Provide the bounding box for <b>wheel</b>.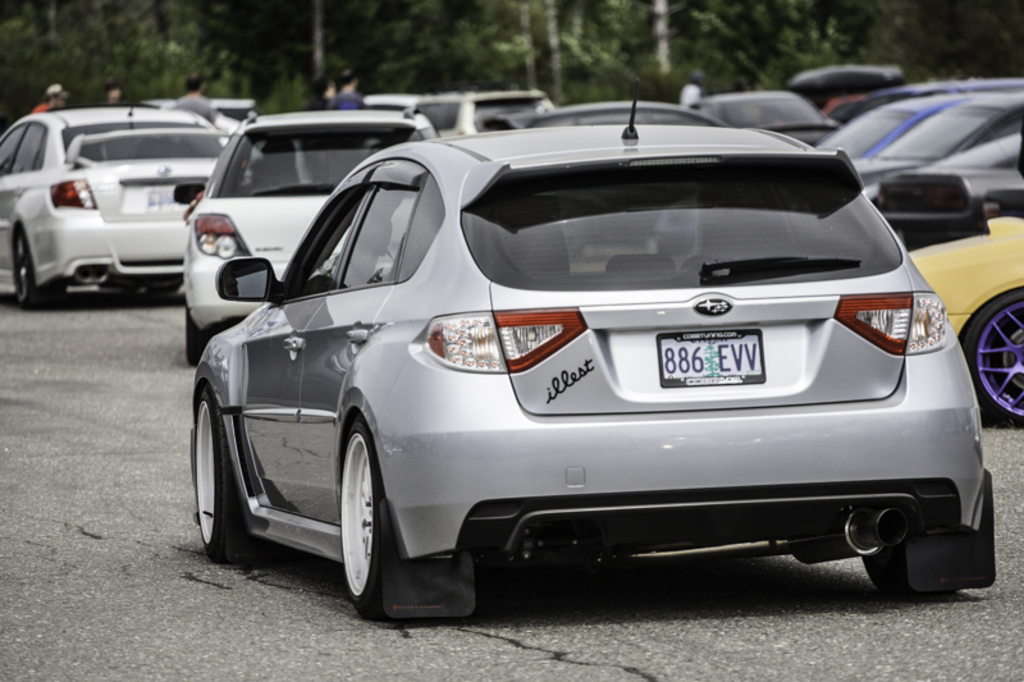
box=[193, 375, 242, 554].
